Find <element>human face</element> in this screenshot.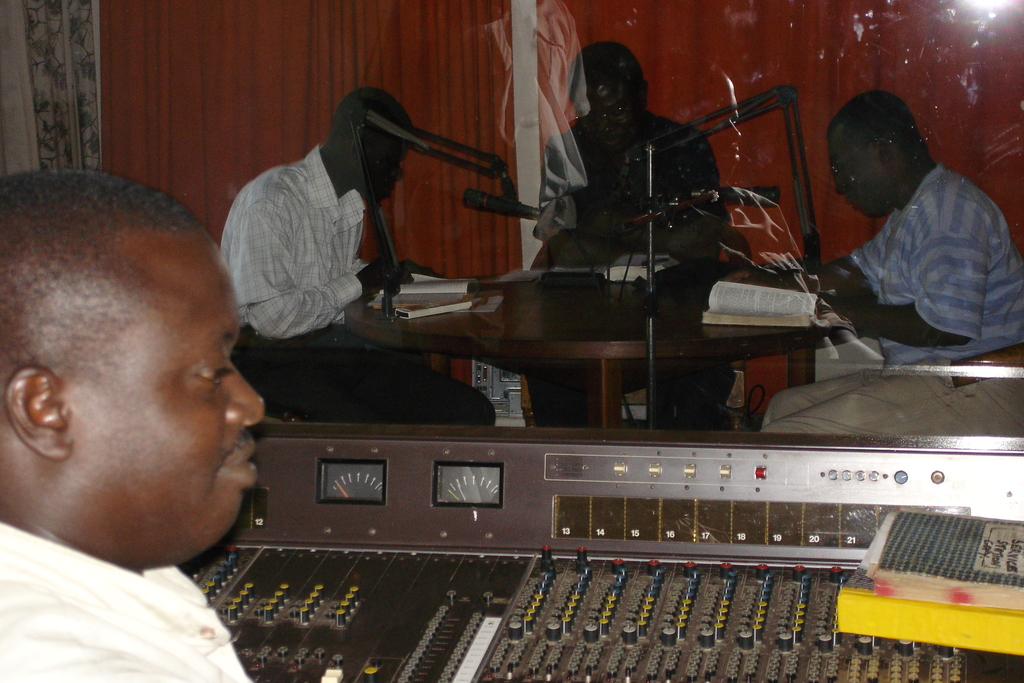
The bounding box for <element>human face</element> is left=67, top=224, right=262, bottom=556.
